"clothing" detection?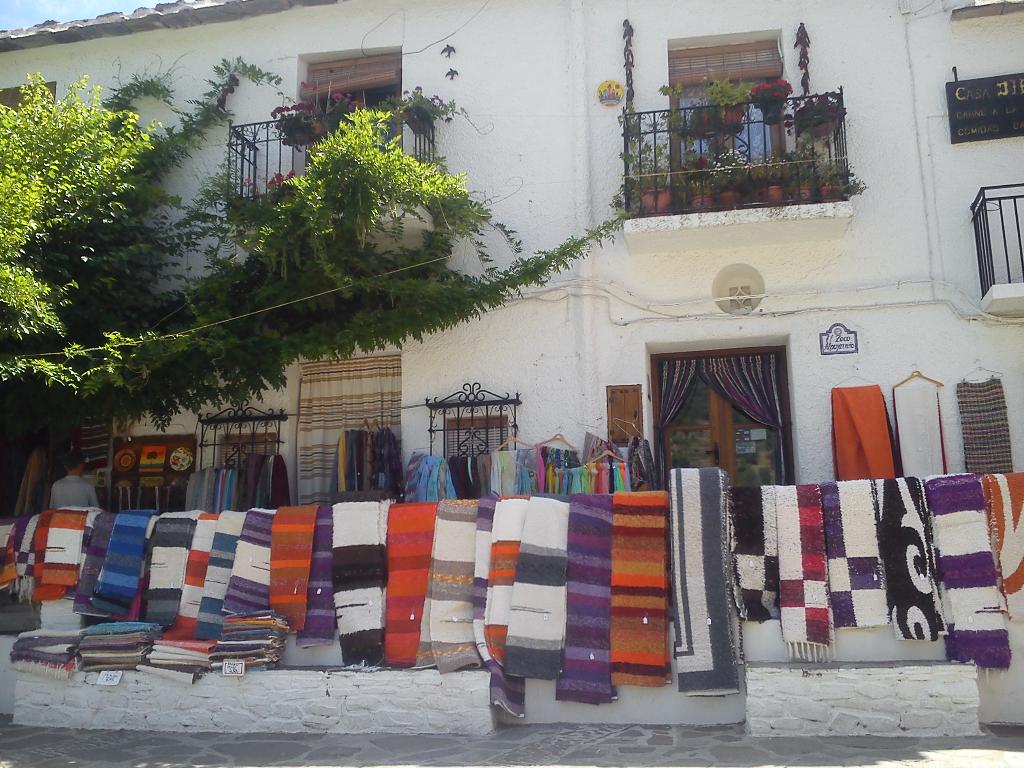
<bbox>47, 476, 97, 511</bbox>
